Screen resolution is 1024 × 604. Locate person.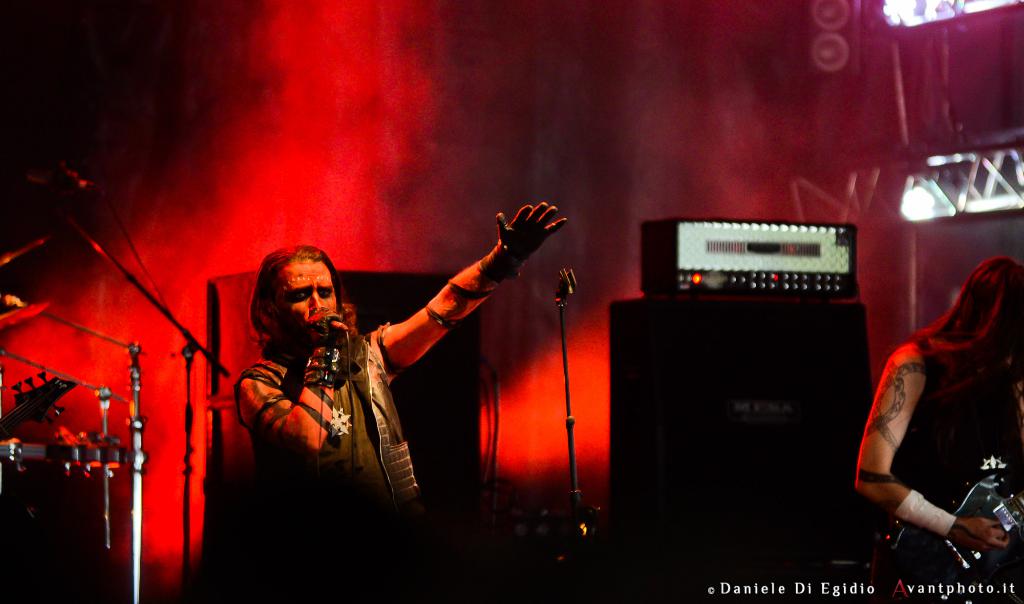
locate(233, 197, 568, 578).
